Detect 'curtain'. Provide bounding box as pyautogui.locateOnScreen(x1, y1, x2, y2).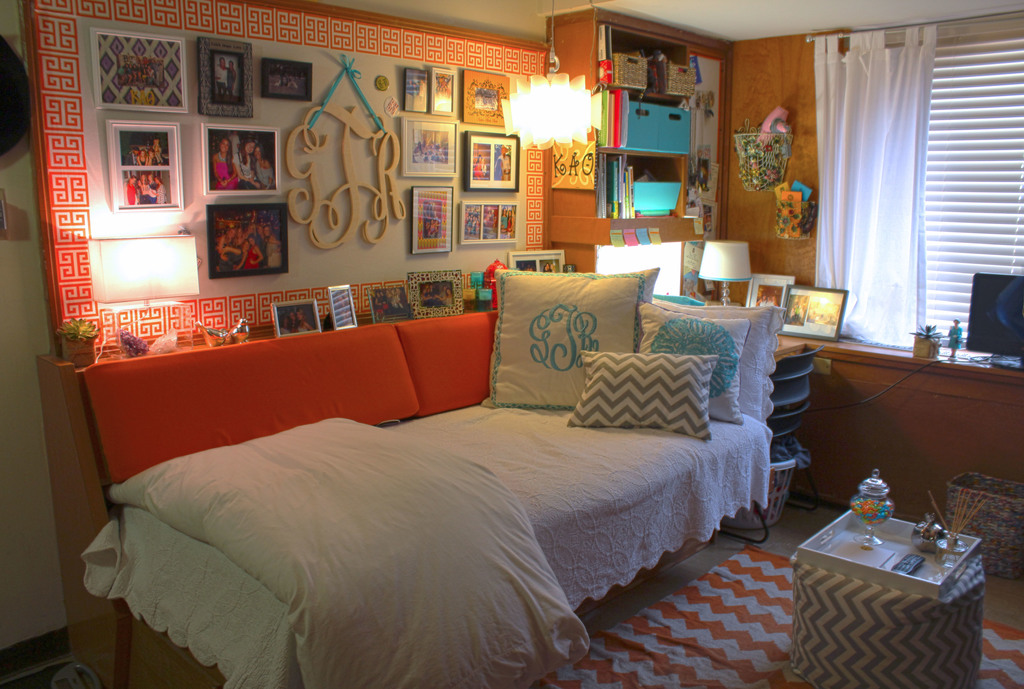
pyautogui.locateOnScreen(805, 40, 961, 360).
